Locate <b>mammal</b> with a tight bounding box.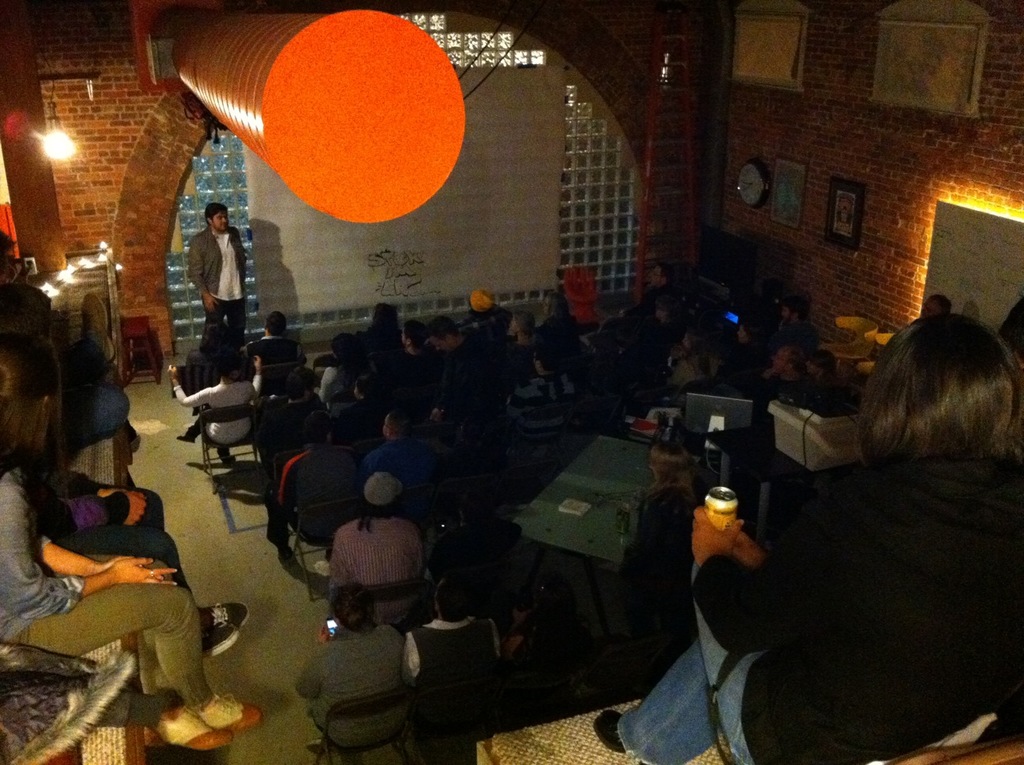
[591,306,1023,764].
